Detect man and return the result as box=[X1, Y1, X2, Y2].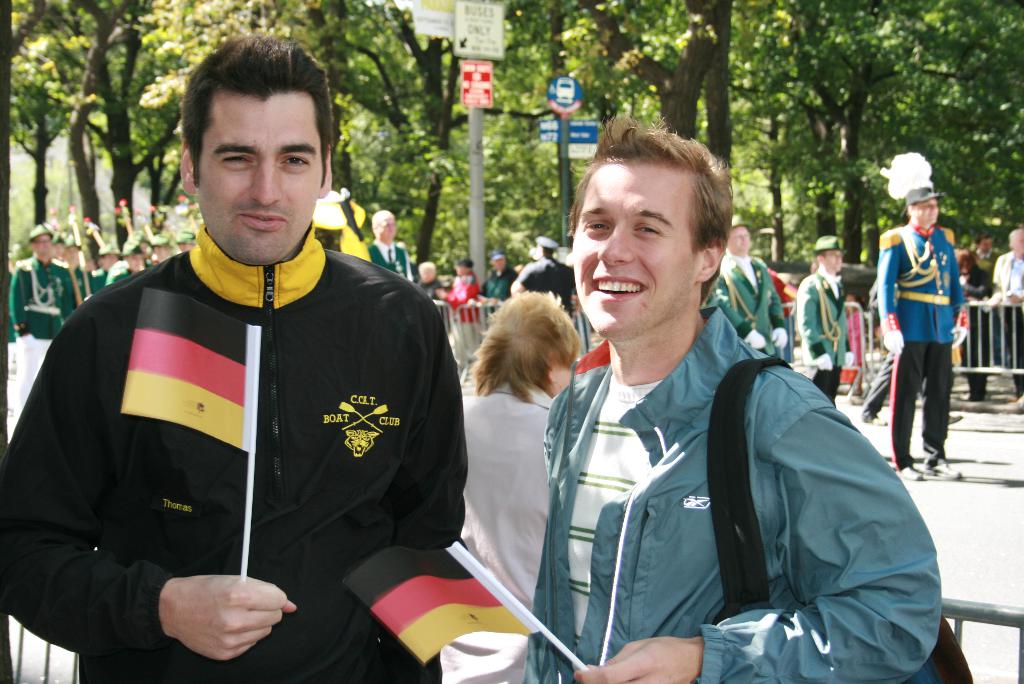
box=[415, 259, 451, 300].
